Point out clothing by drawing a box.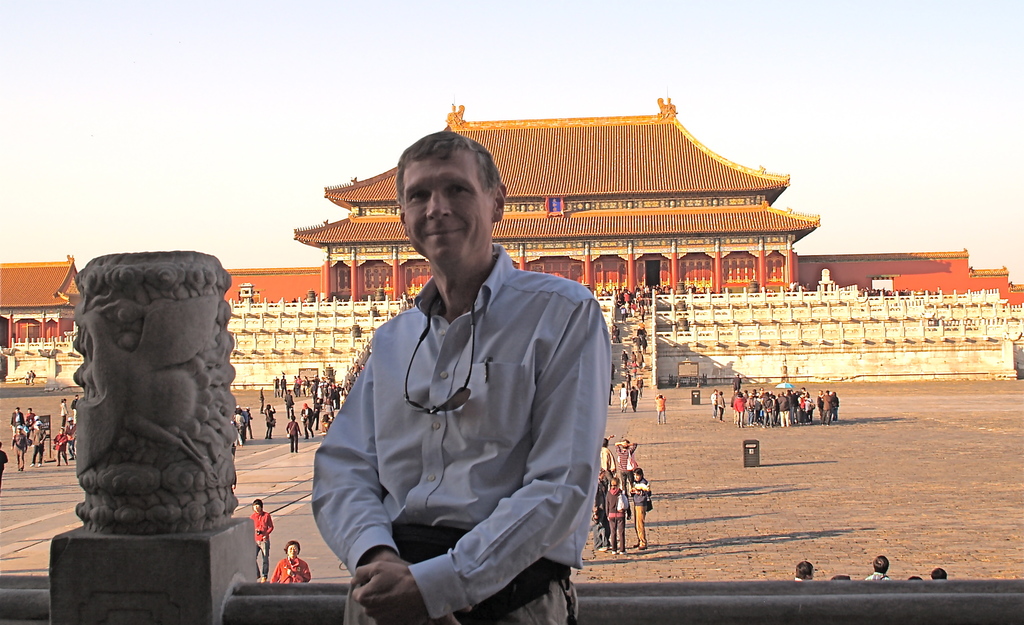
Rect(820, 412, 836, 429).
